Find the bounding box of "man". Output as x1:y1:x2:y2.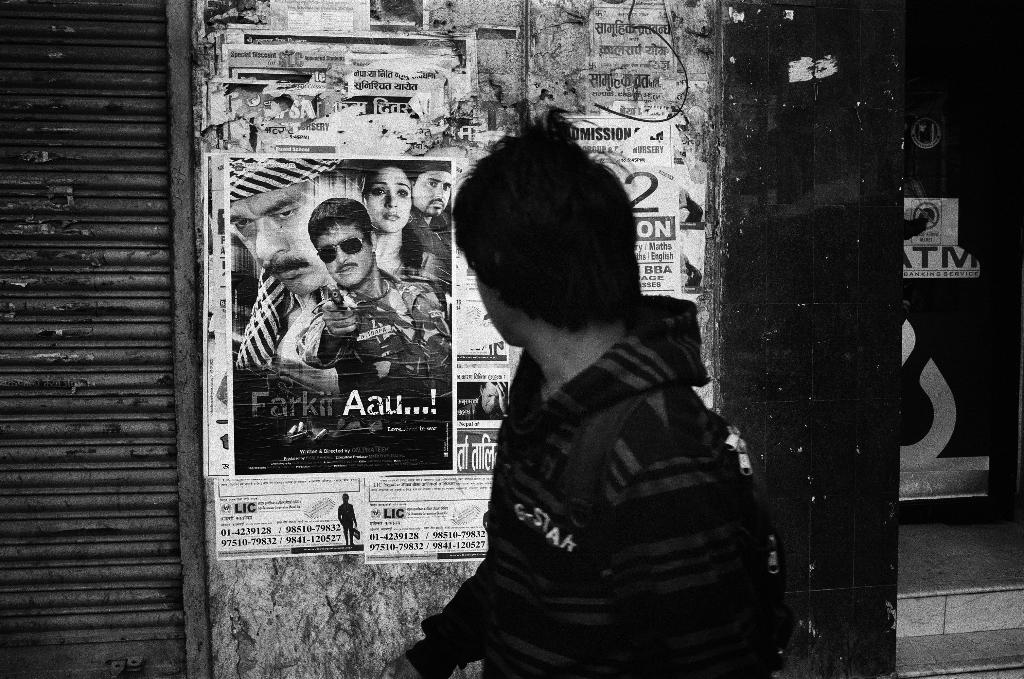
294:193:456:406.
